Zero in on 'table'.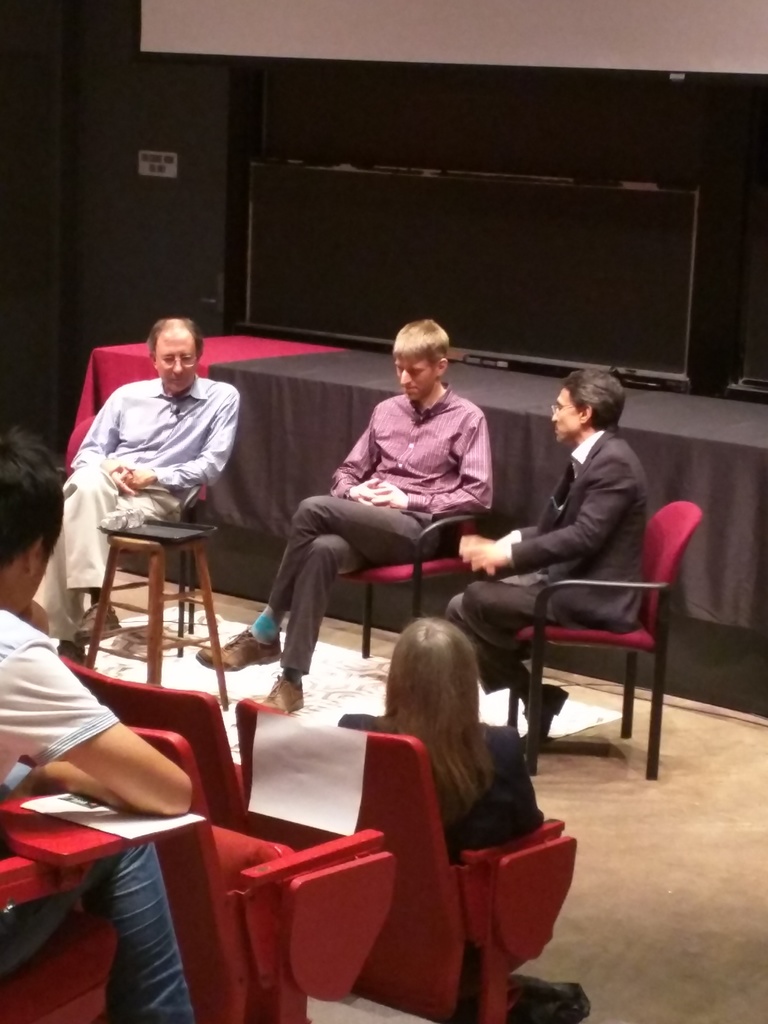
Zeroed in: (left=79, top=533, right=223, bottom=708).
